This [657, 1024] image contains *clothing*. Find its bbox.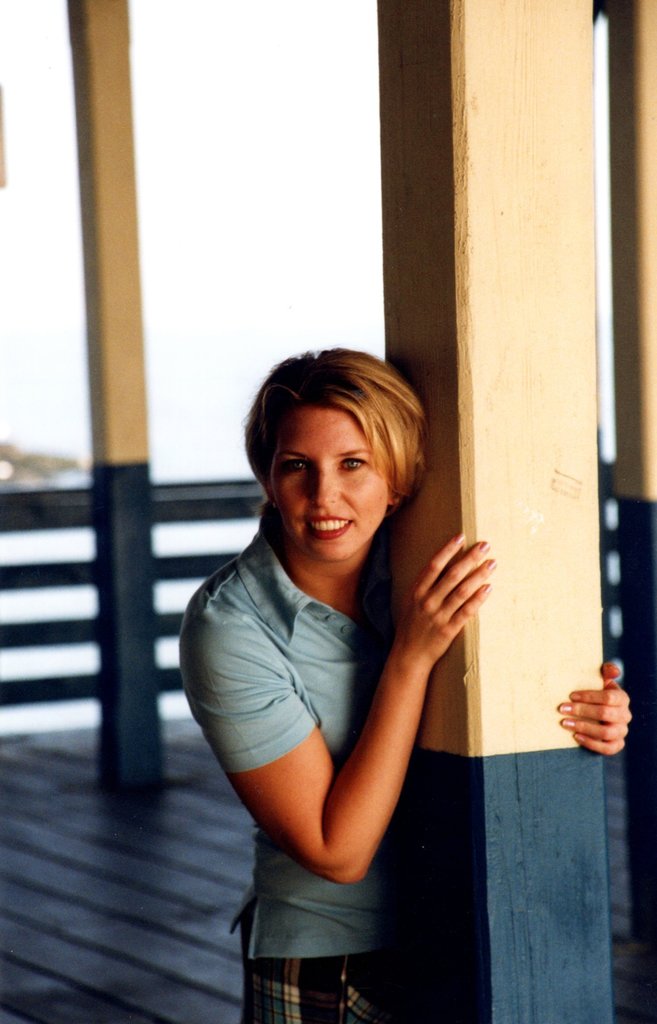
region(178, 539, 413, 1023).
